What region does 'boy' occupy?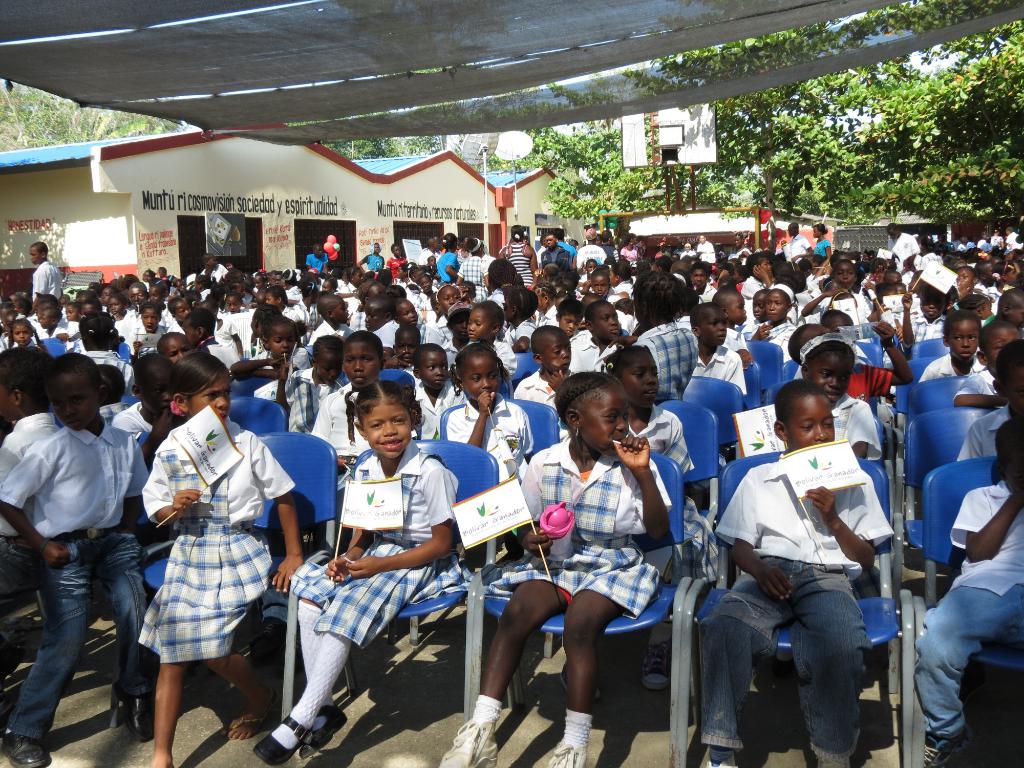
{"left": 363, "top": 296, "right": 401, "bottom": 358}.
